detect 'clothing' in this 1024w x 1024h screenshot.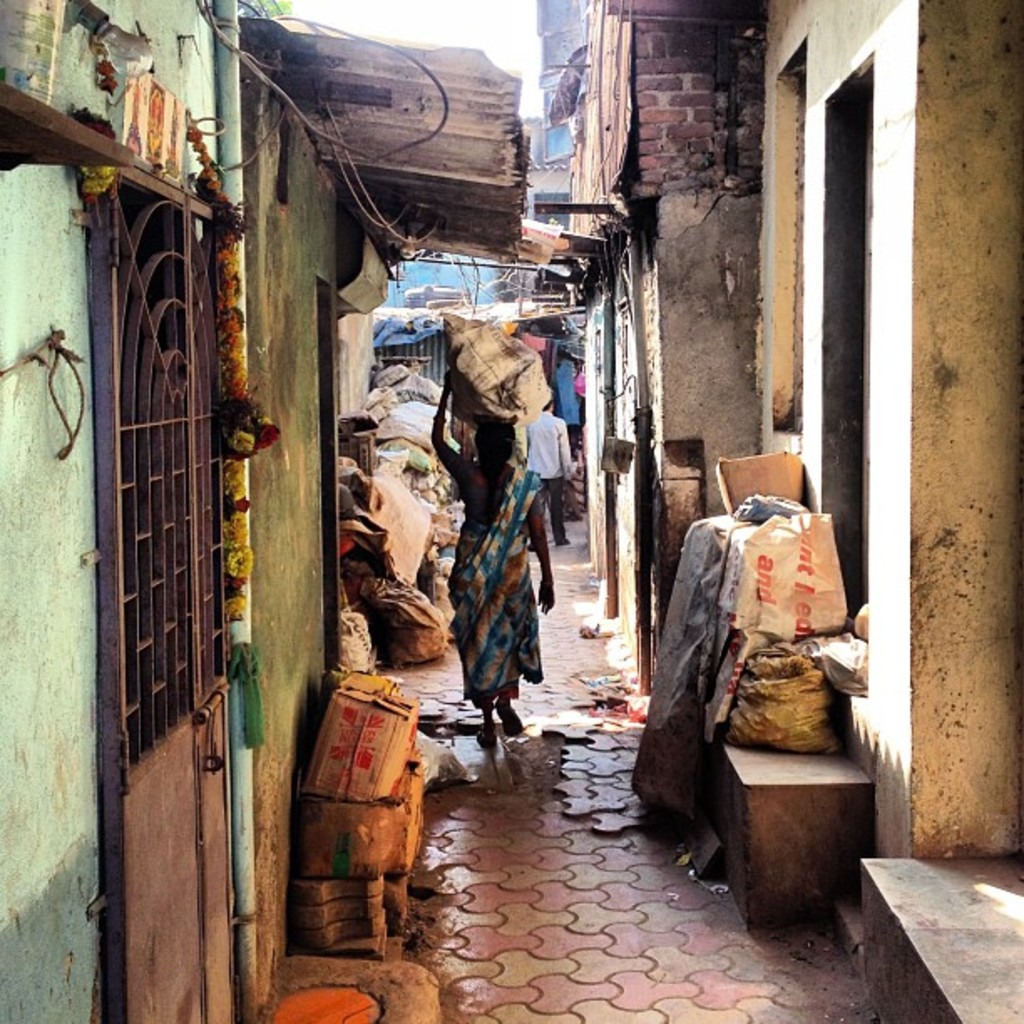
Detection: (left=326, top=512, right=447, bottom=664).
